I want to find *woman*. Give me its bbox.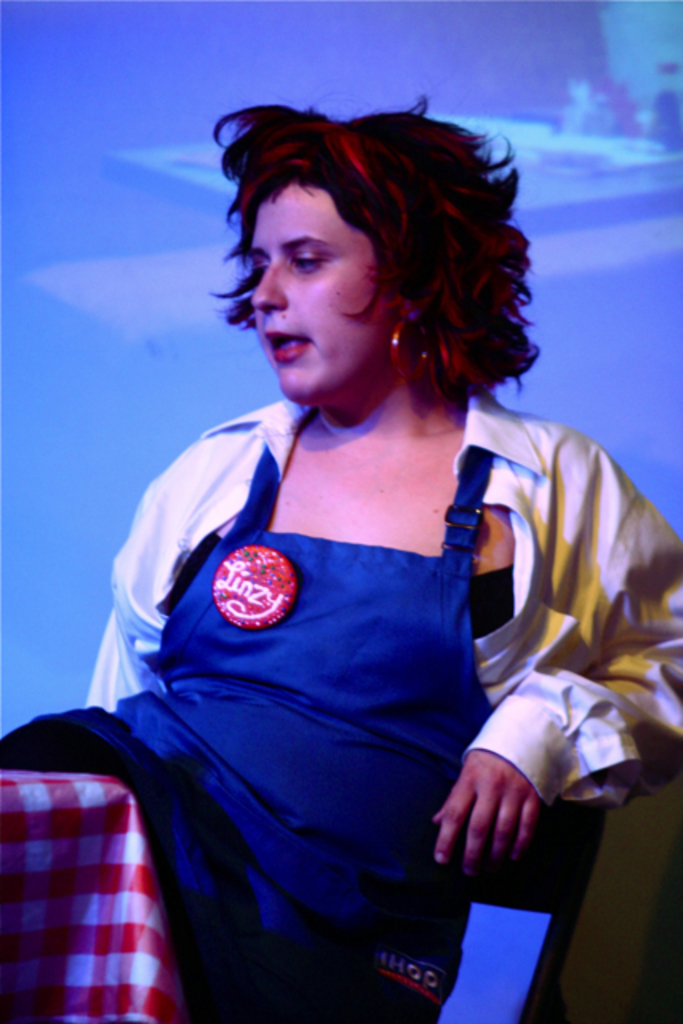
pyautogui.locateOnScreen(0, 85, 681, 1022).
